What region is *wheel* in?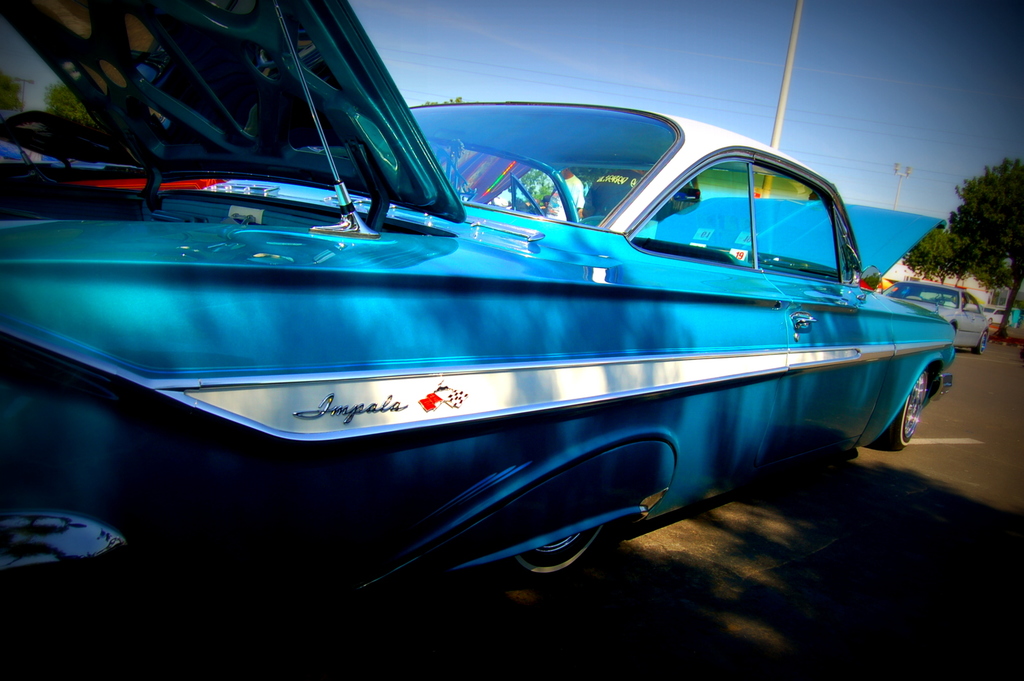
(left=519, top=527, right=604, bottom=579).
